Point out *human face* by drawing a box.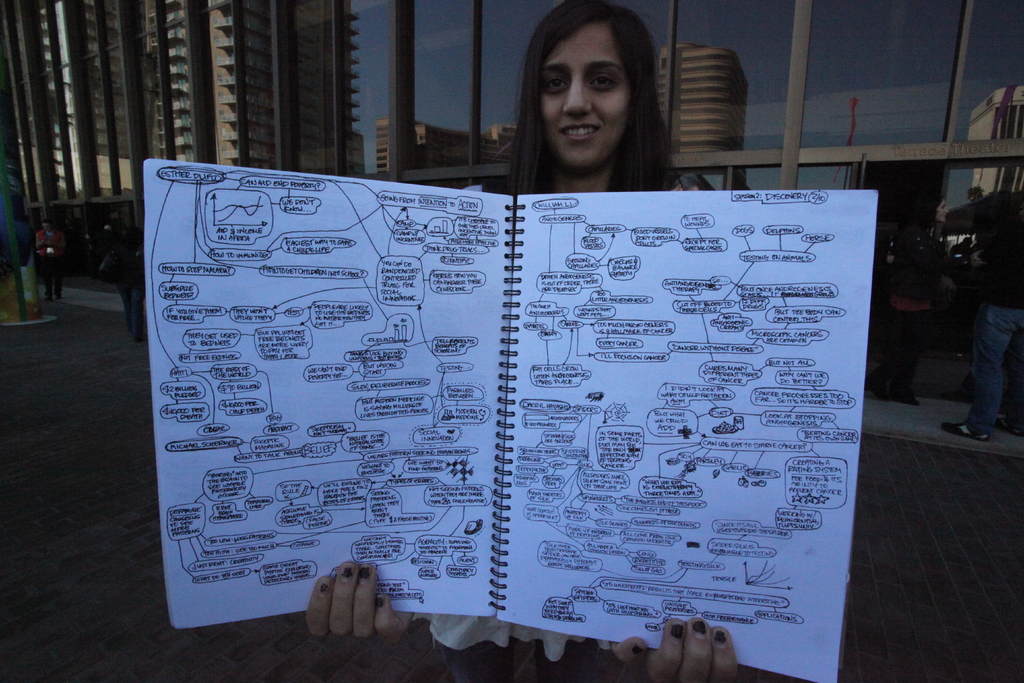
BBox(542, 22, 628, 172).
